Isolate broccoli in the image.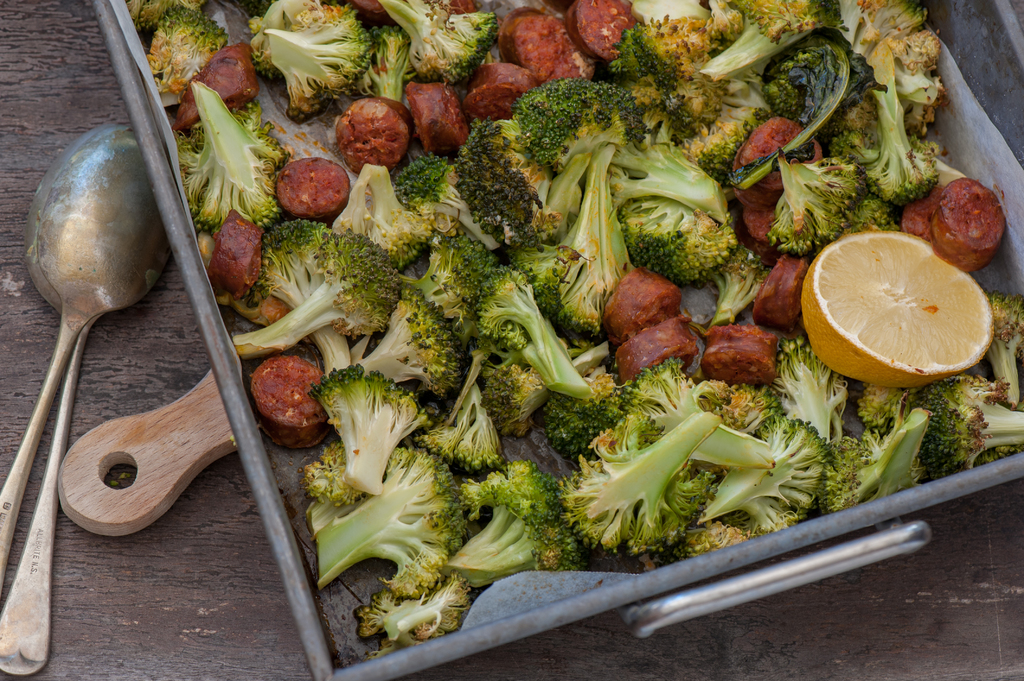
Isolated region: pyautogui.locateOnScreen(147, 0, 228, 98).
